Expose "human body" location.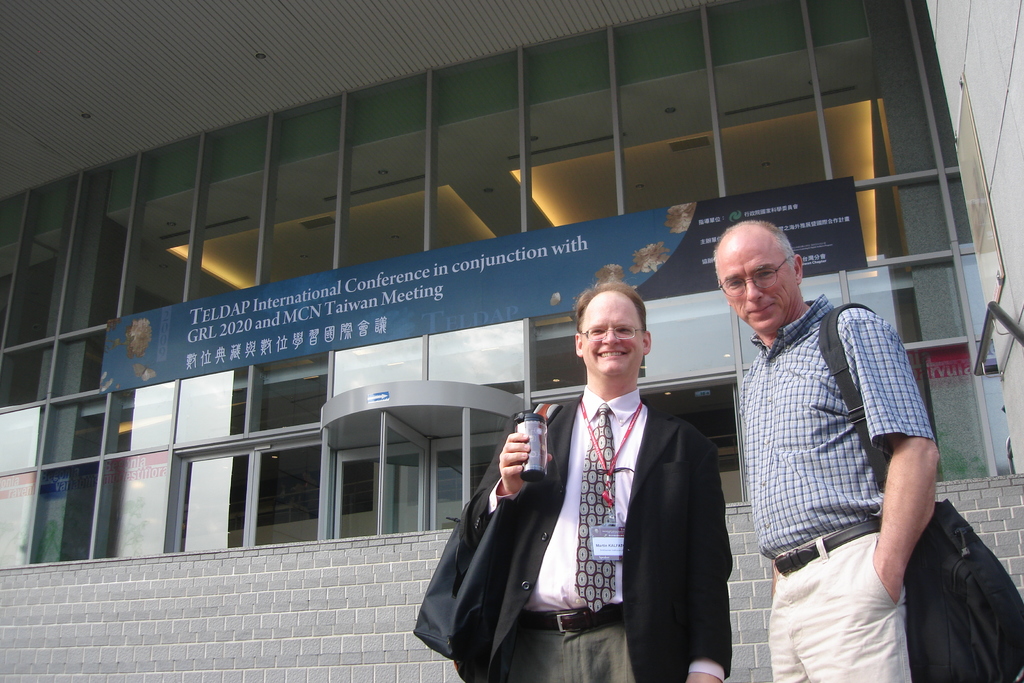
Exposed at {"left": 422, "top": 396, "right": 729, "bottom": 682}.
